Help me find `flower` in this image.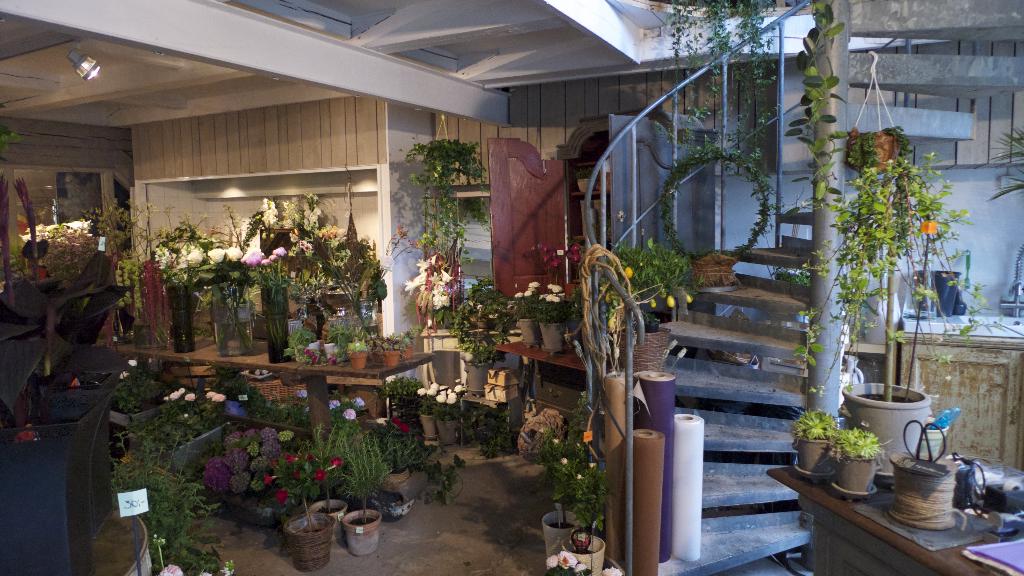
Found it: x1=312, y1=355, x2=319, y2=365.
